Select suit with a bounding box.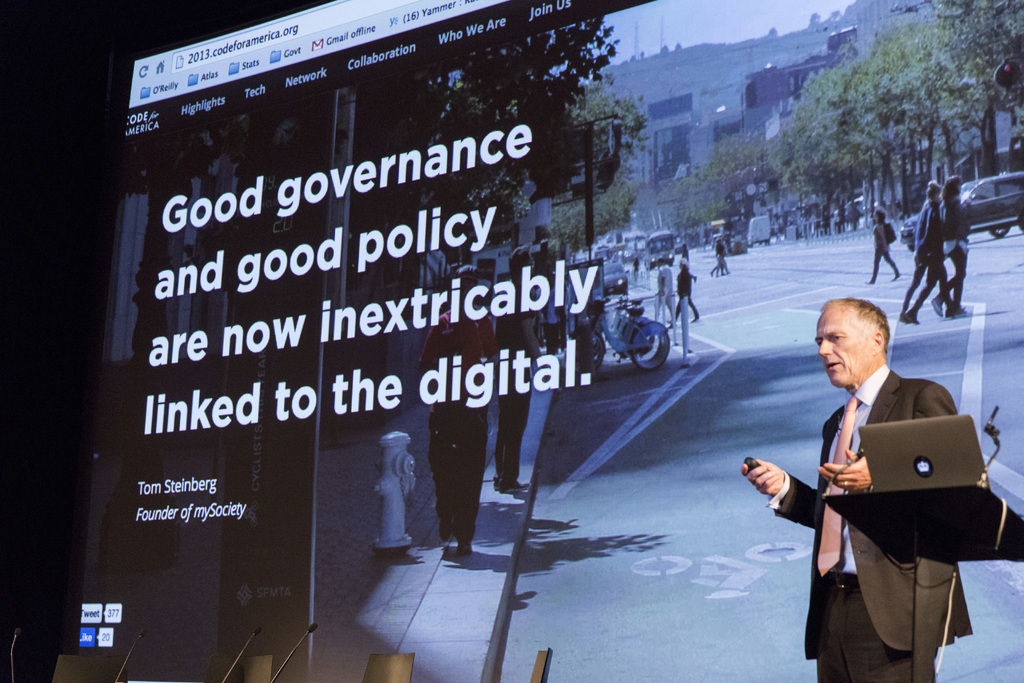
bbox=[778, 354, 998, 648].
